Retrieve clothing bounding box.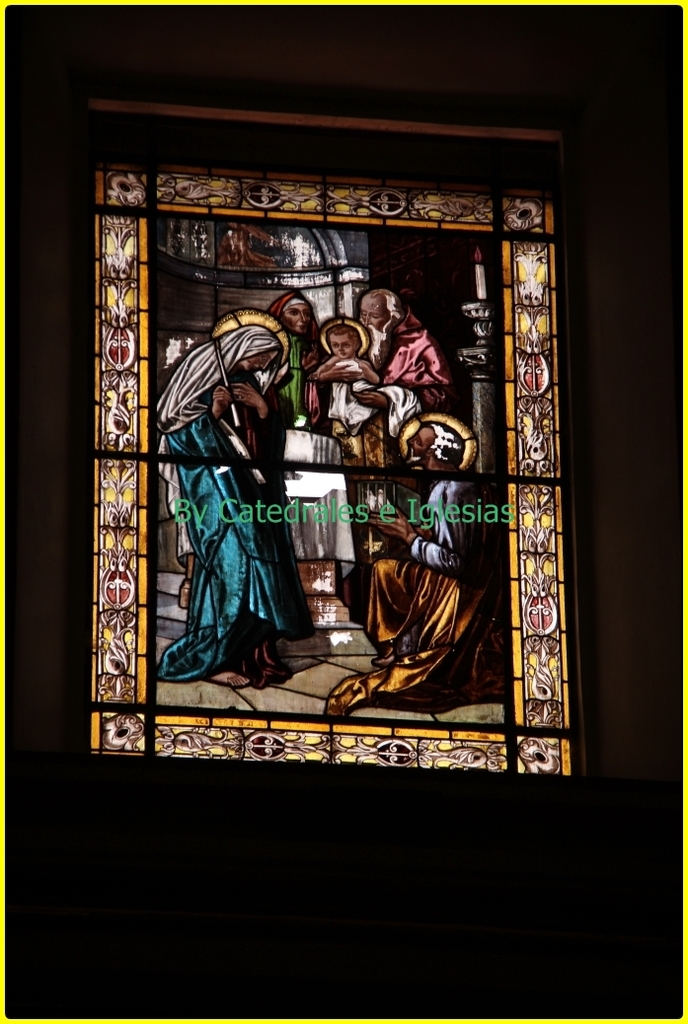
Bounding box: [x1=163, y1=323, x2=306, y2=678].
